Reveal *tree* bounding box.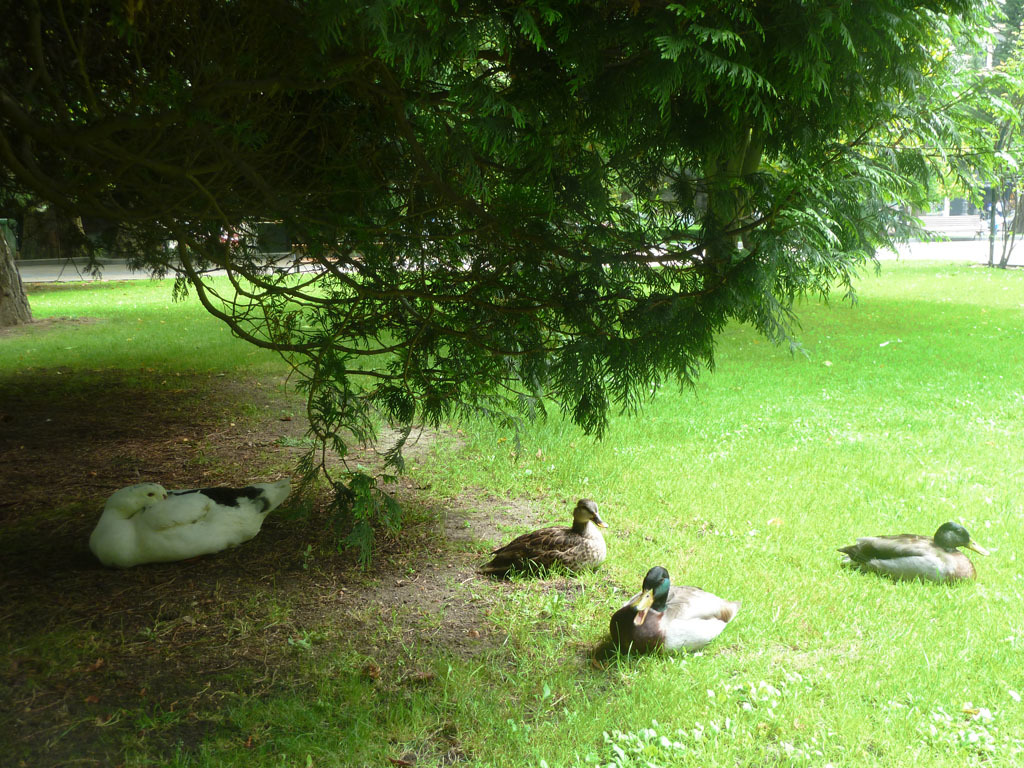
Revealed: BBox(928, 11, 1023, 274).
